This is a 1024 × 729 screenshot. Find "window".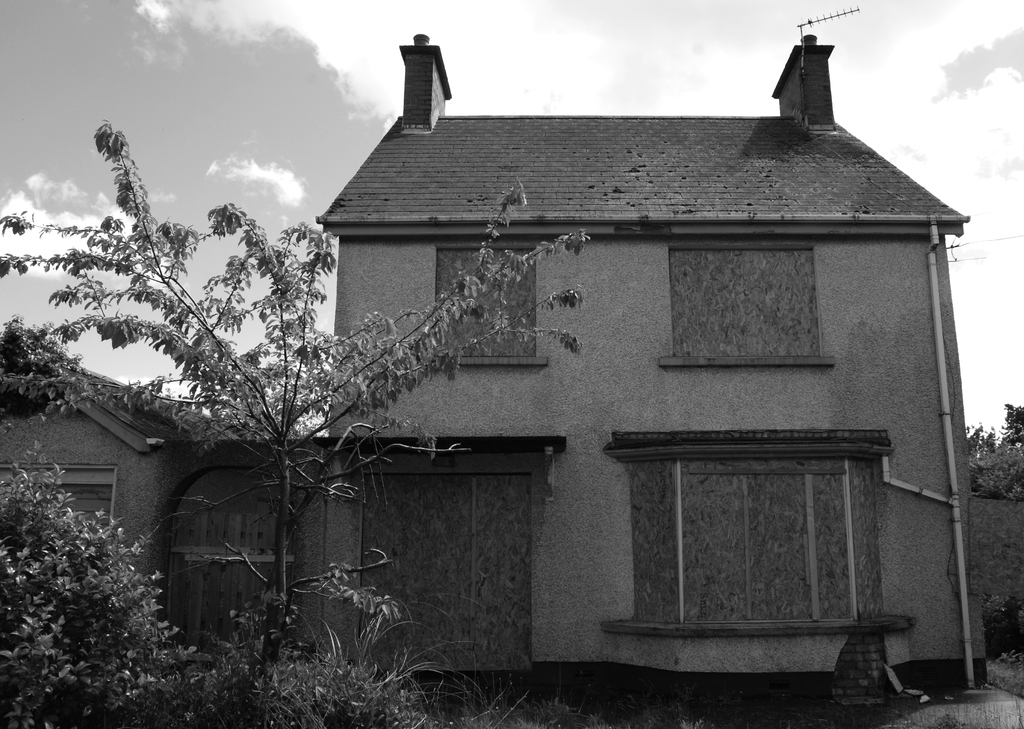
Bounding box: rect(0, 467, 124, 527).
